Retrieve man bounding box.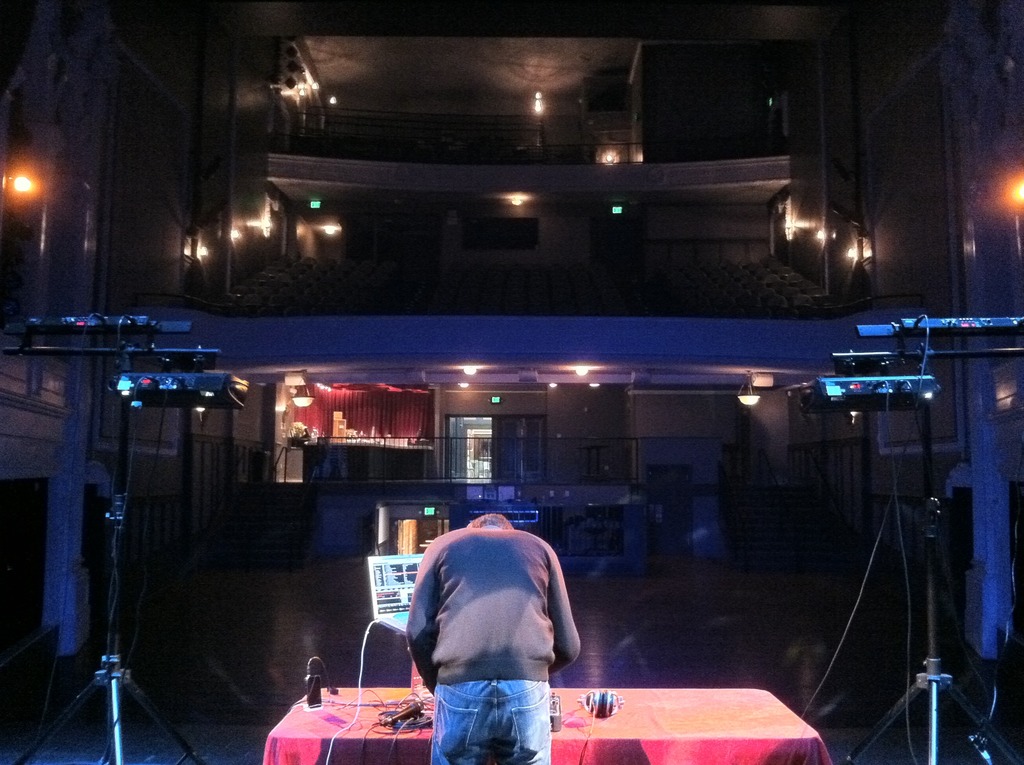
Bounding box: 388,517,605,750.
